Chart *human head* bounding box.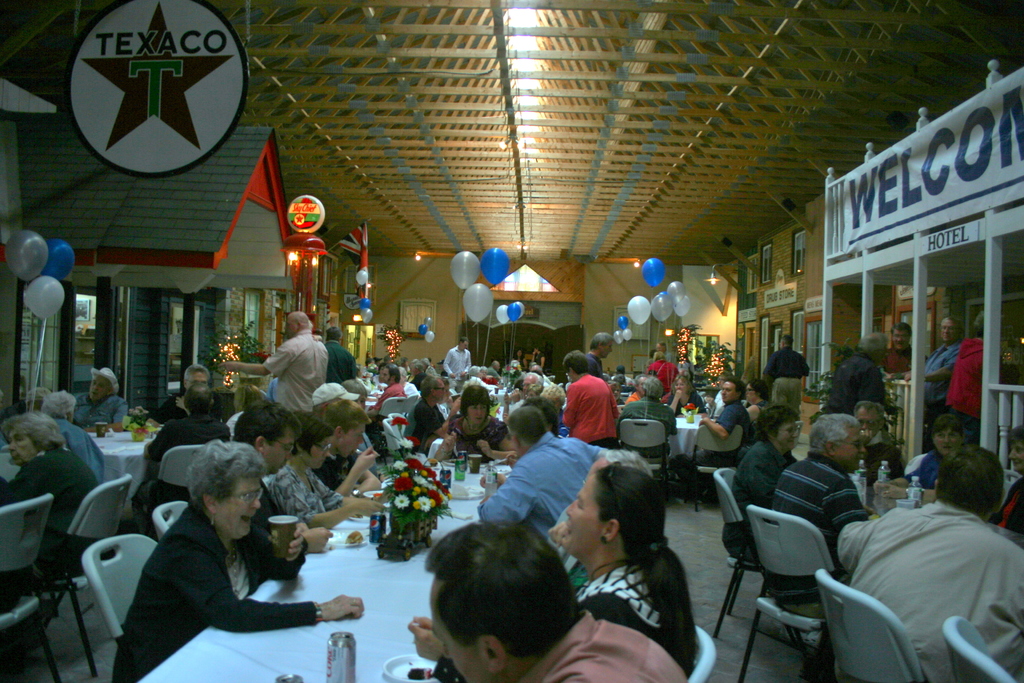
Charted: l=631, t=374, r=647, b=396.
